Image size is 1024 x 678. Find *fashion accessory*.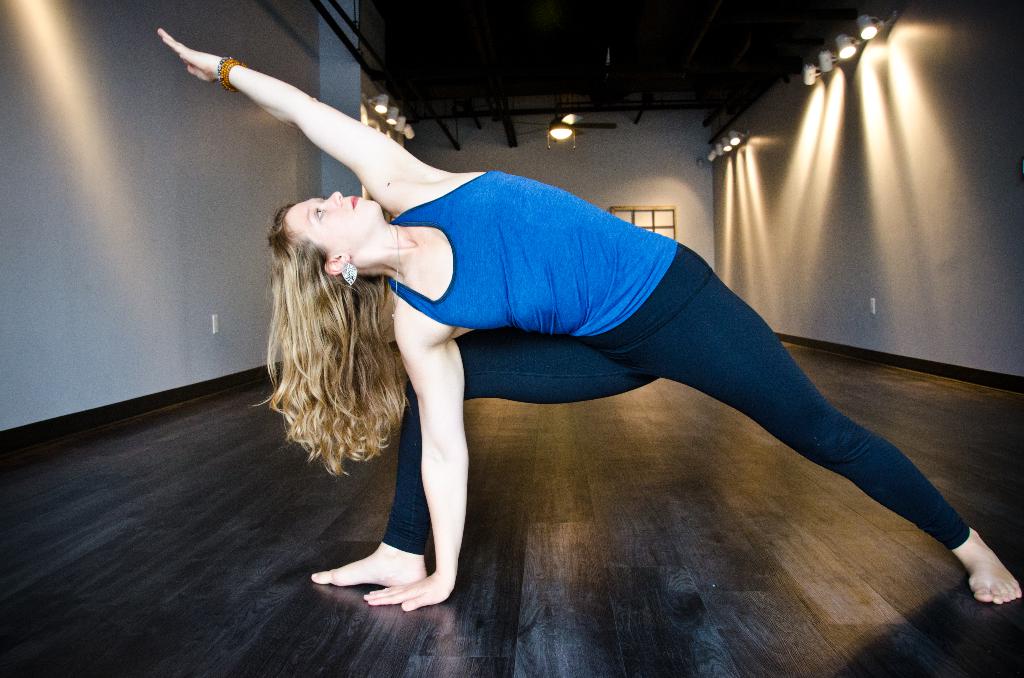
rect(340, 260, 359, 286).
